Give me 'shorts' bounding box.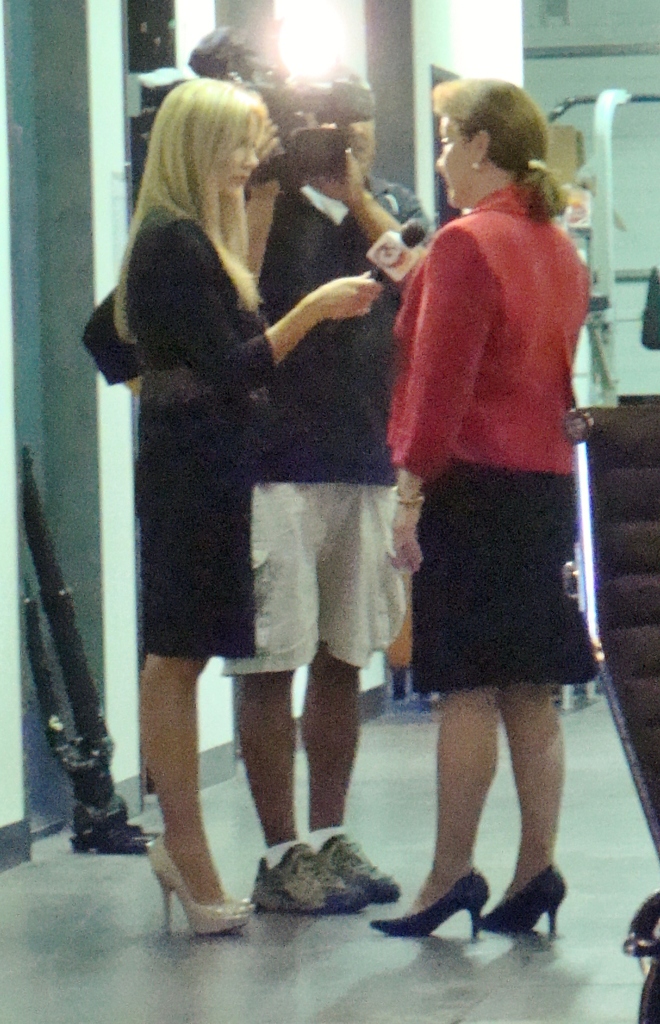
133/459/252/659.
